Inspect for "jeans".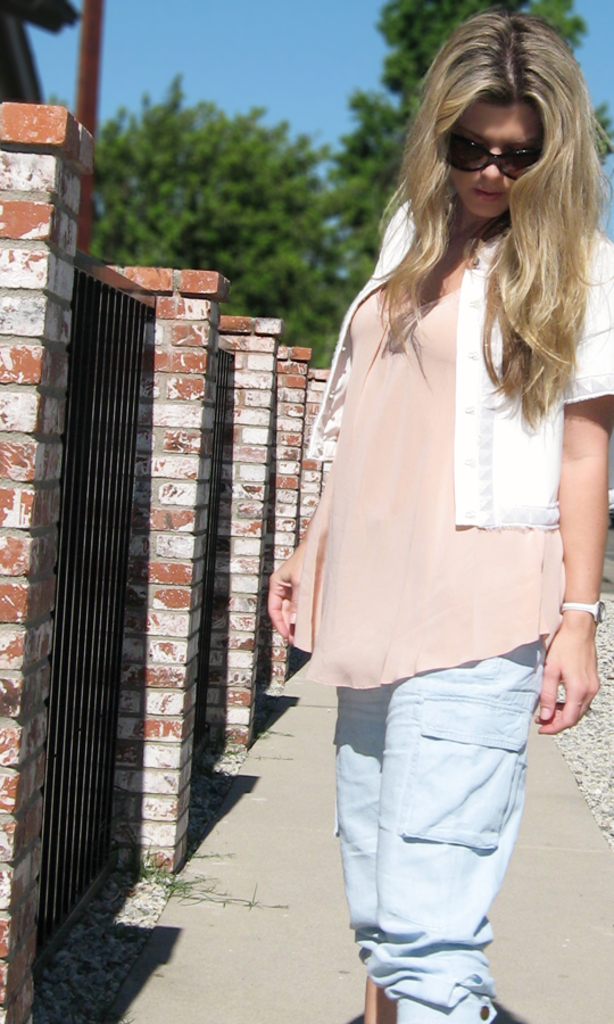
Inspection: [left=326, top=672, right=540, bottom=1001].
